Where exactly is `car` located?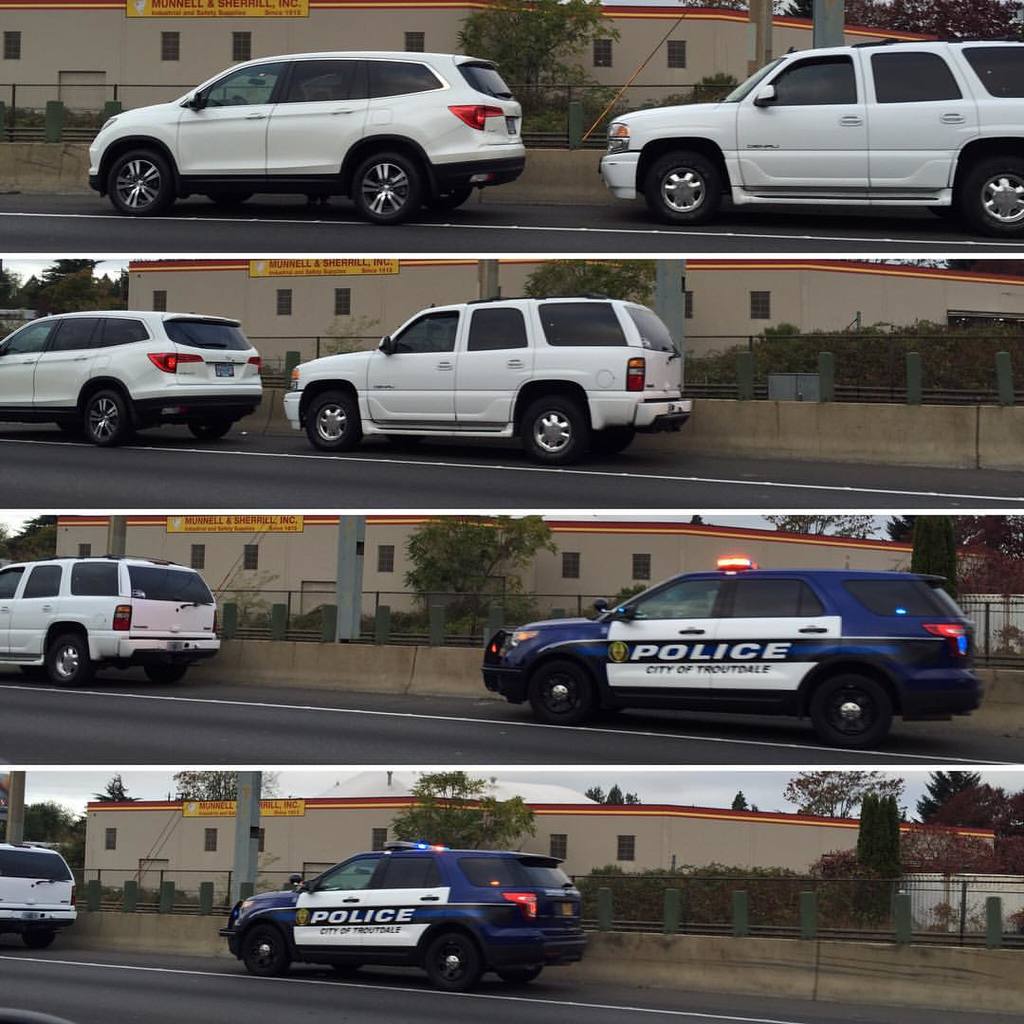
Its bounding box is x1=283, y1=294, x2=697, y2=462.
